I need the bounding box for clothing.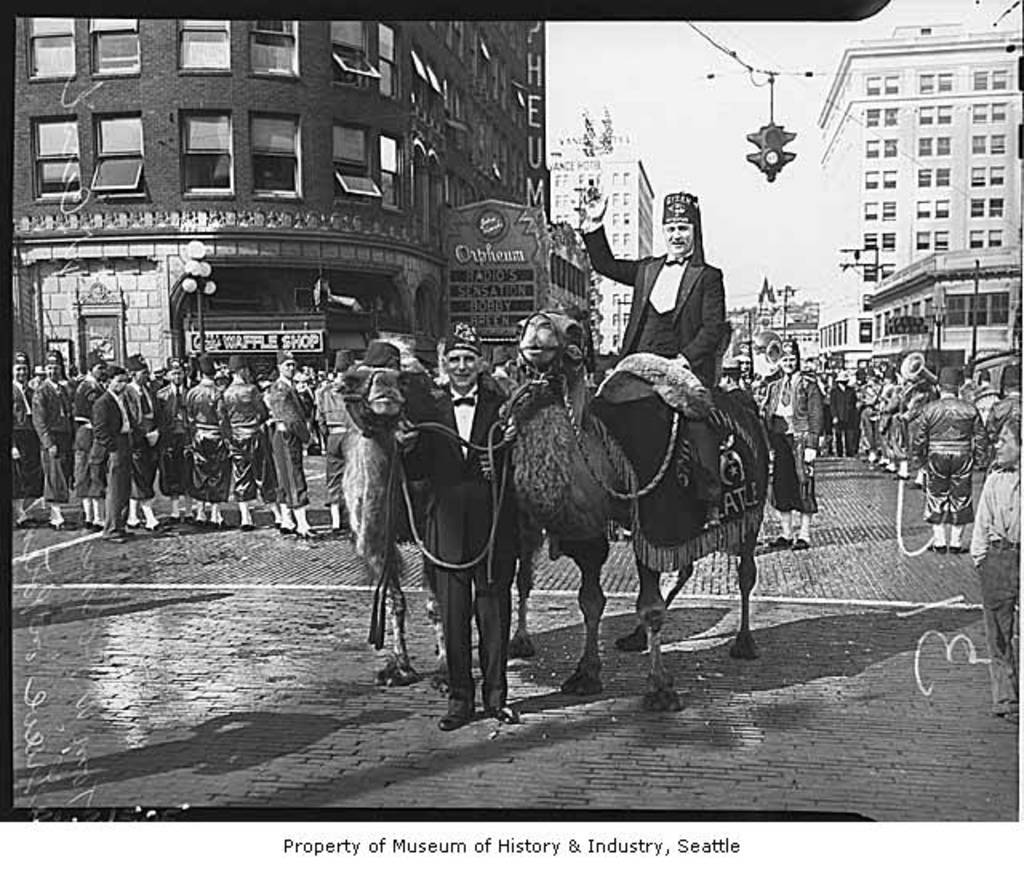
Here it is: {"x1": 256, "y1": 376, "x2": 298, "y2": 493}.
